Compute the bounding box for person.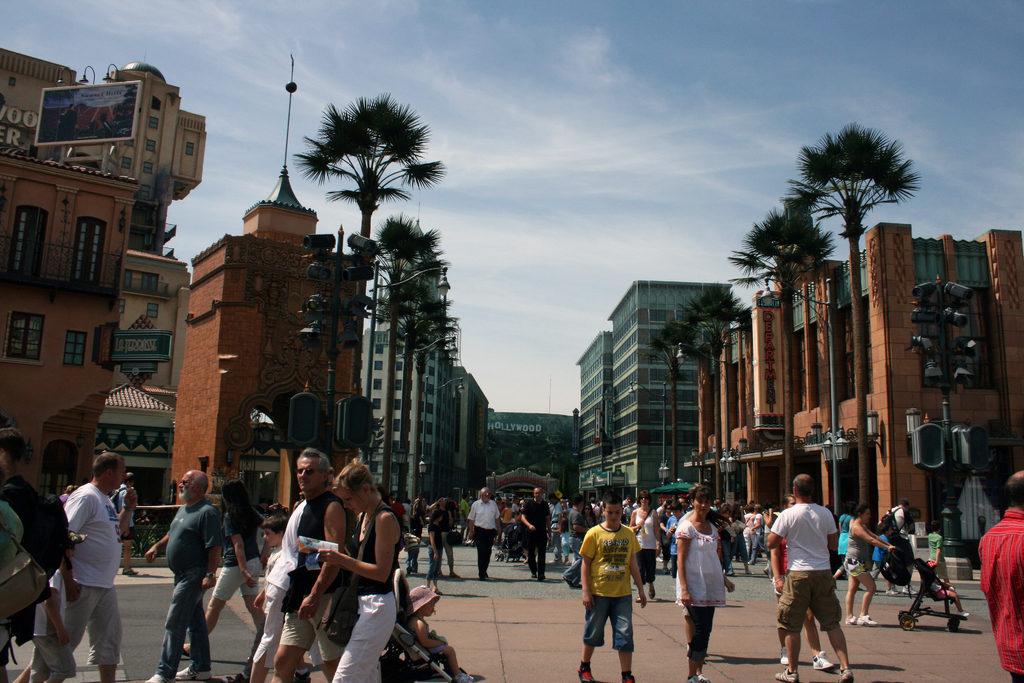
238, 516, 292, 682.
